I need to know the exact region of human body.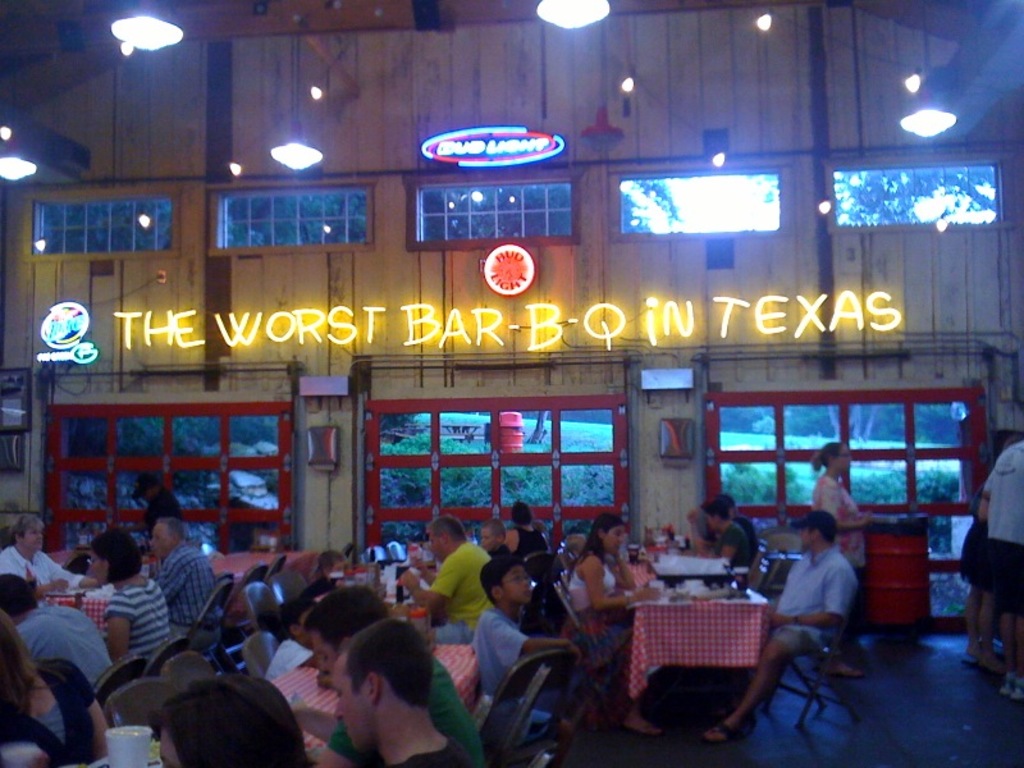
Region: select_region(332, 620, 460, 767).
